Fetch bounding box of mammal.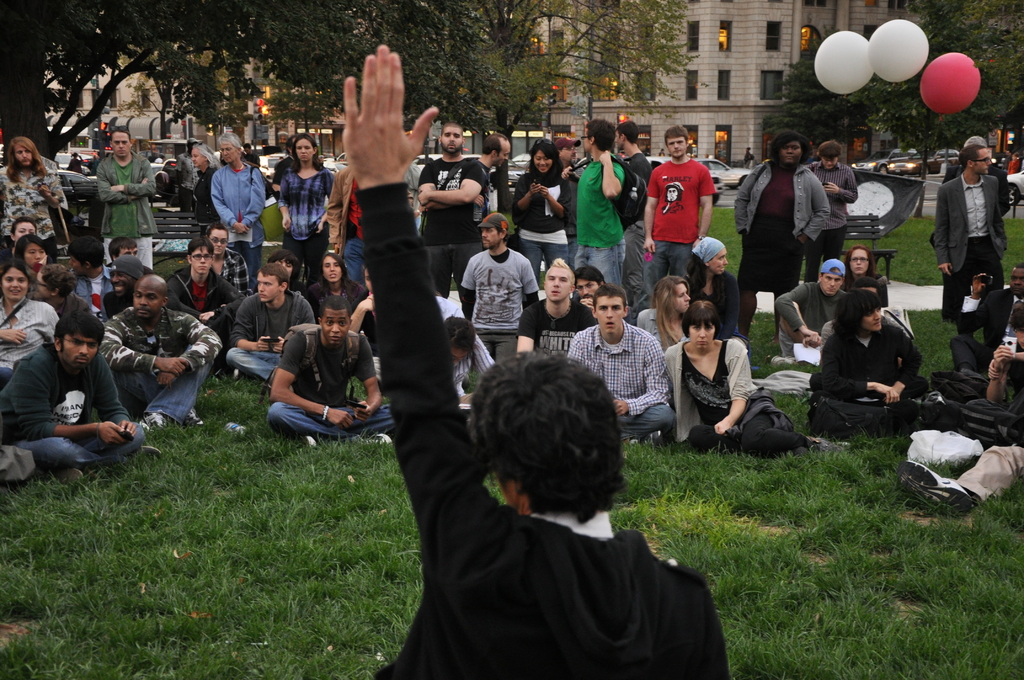
Bbox: 1007 149 1023 178.
